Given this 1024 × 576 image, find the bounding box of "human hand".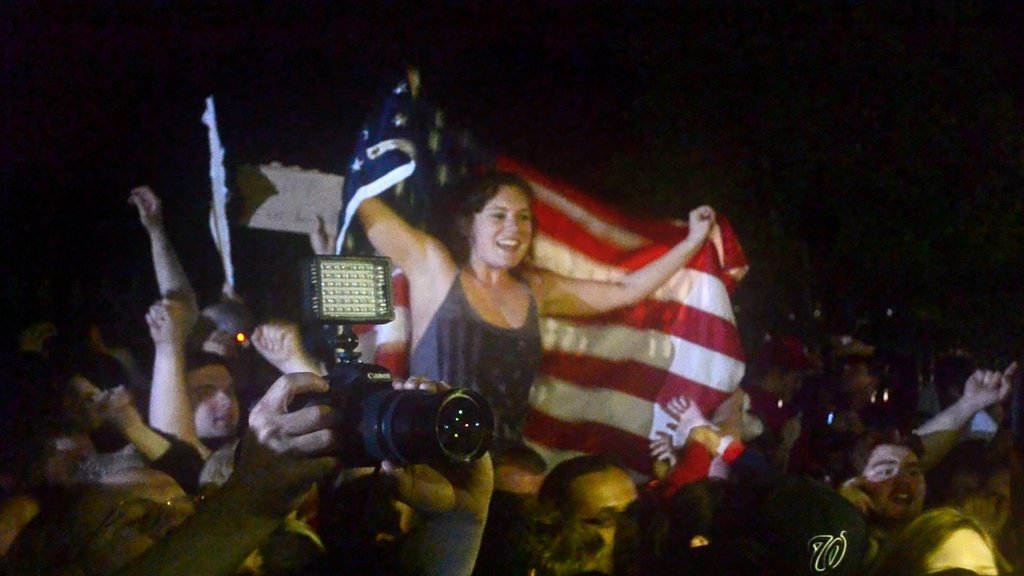
x1=660, y1=392, x2=708, y2=436.
